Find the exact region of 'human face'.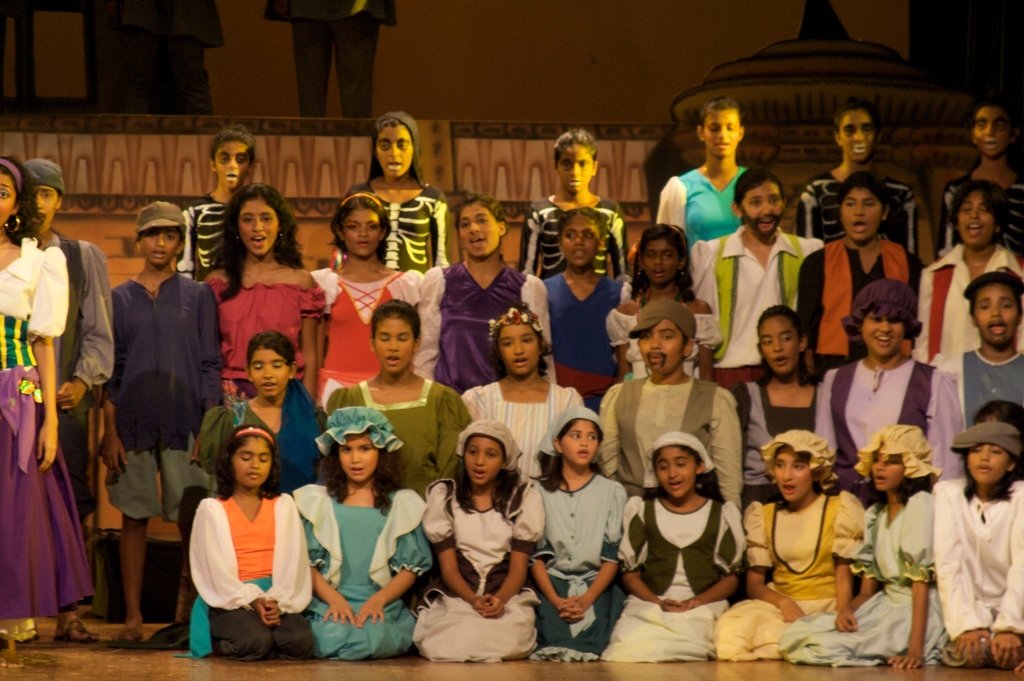
Exact region: 142/228/172/262.
